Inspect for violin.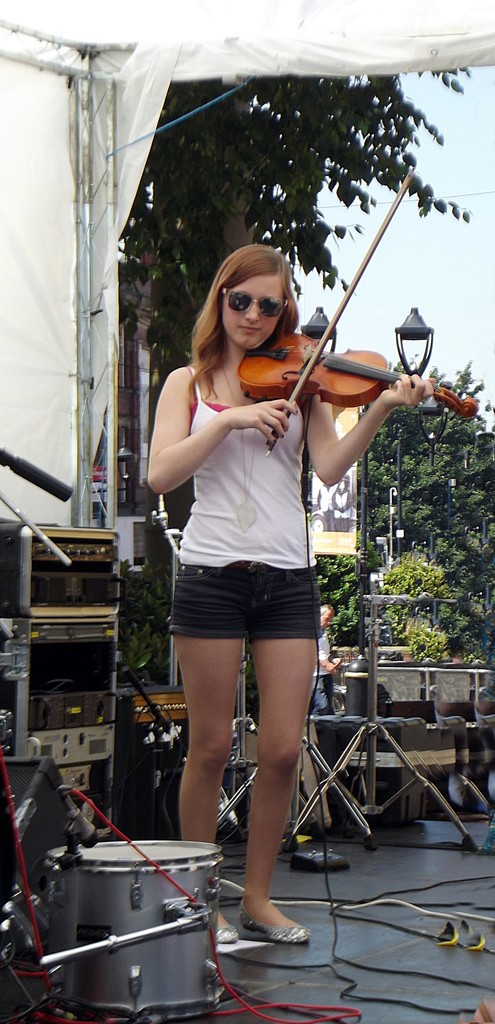
Inspection: detection(235, 164, 479, 454).
